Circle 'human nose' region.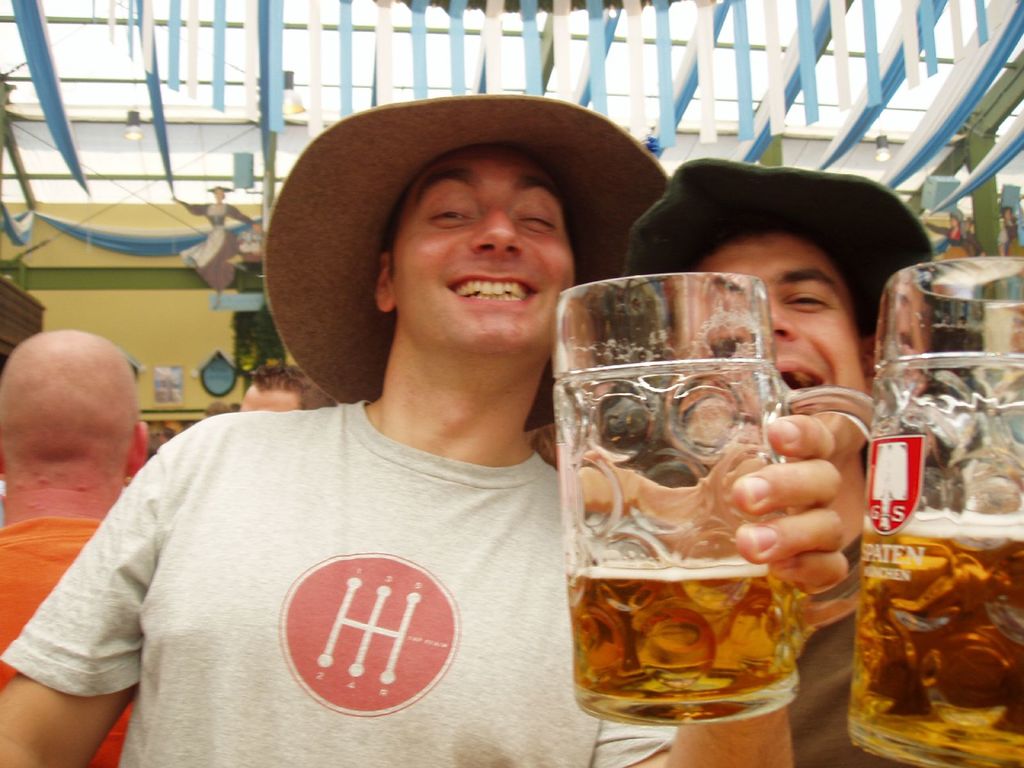
Region: 772,300,803,342.
